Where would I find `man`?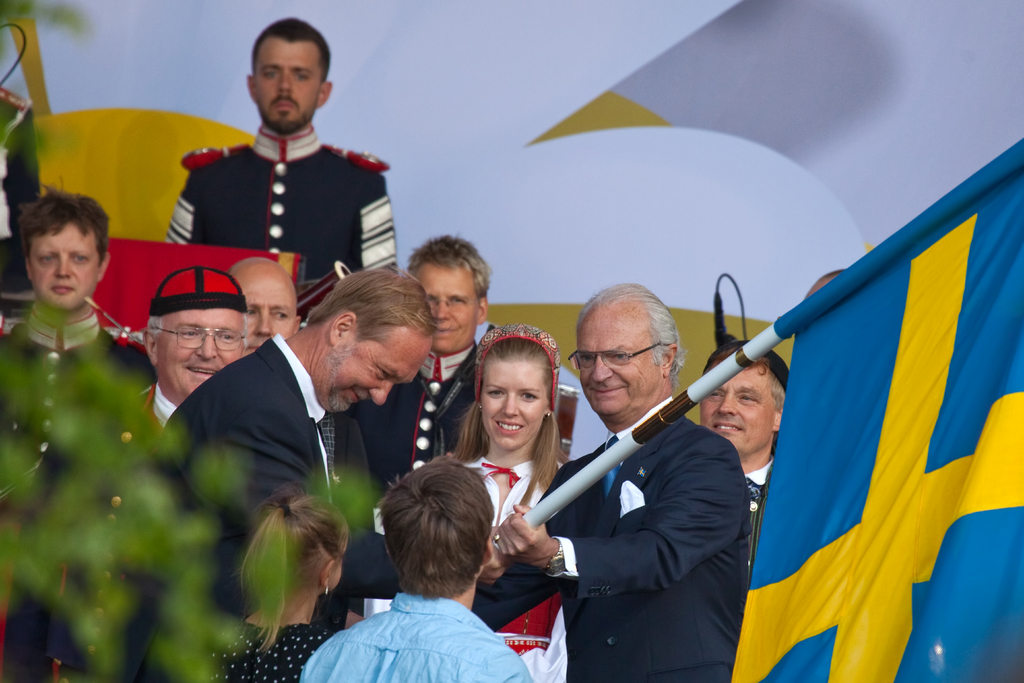
At 0, 174, 156, 682.
